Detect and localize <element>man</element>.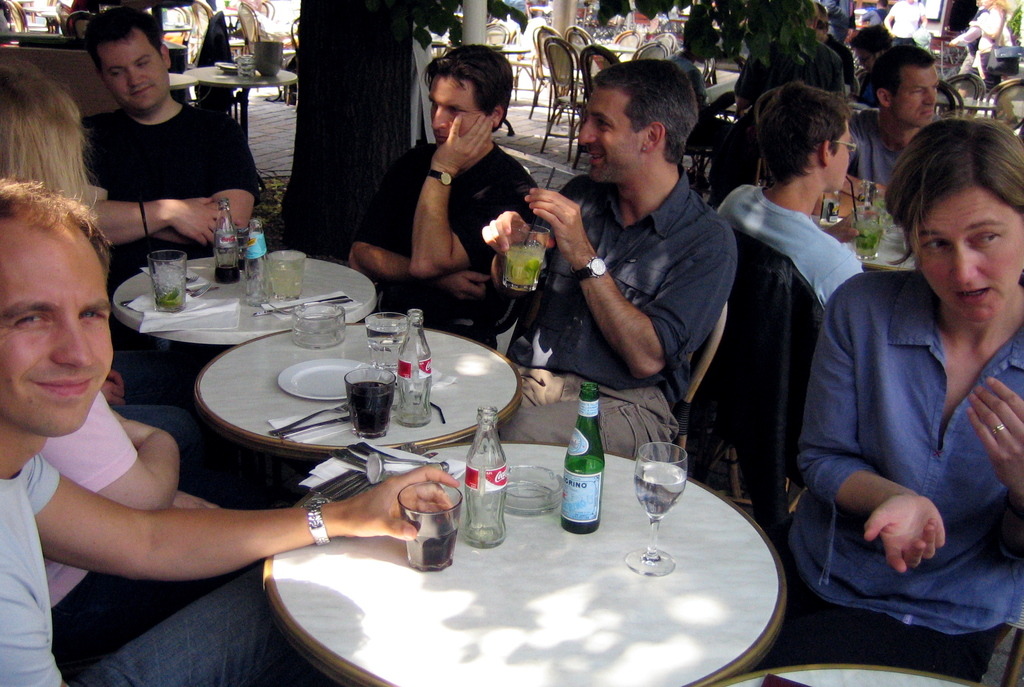
Localized at (x1=845, y1=45, x2=941, y2=182).
